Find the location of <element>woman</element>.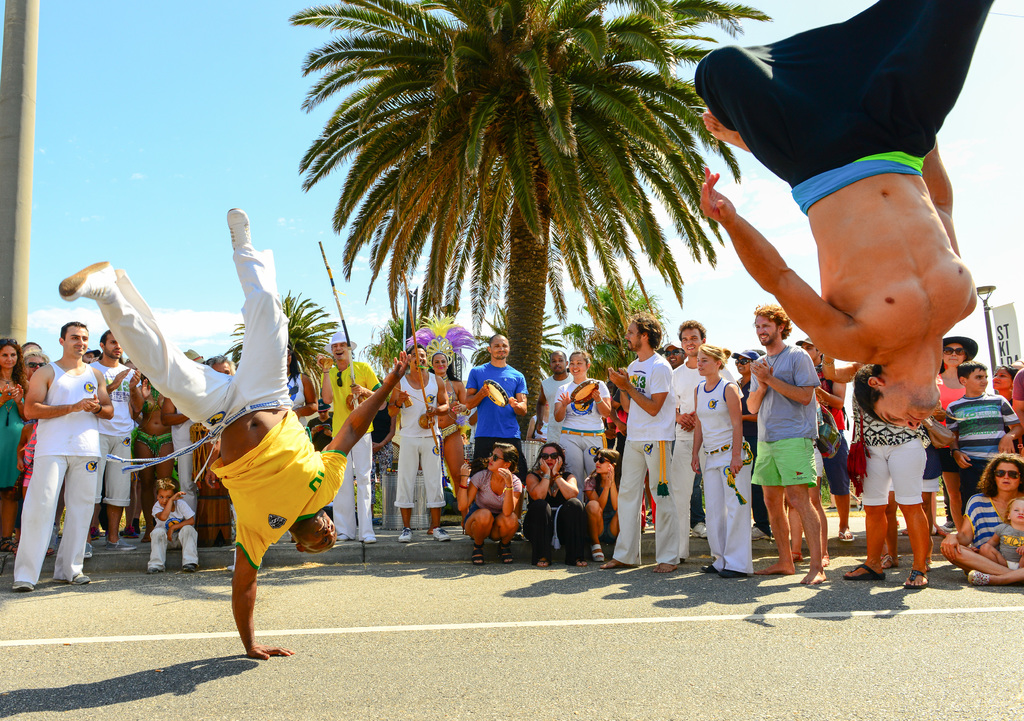
Location: [0,331,35,556].
